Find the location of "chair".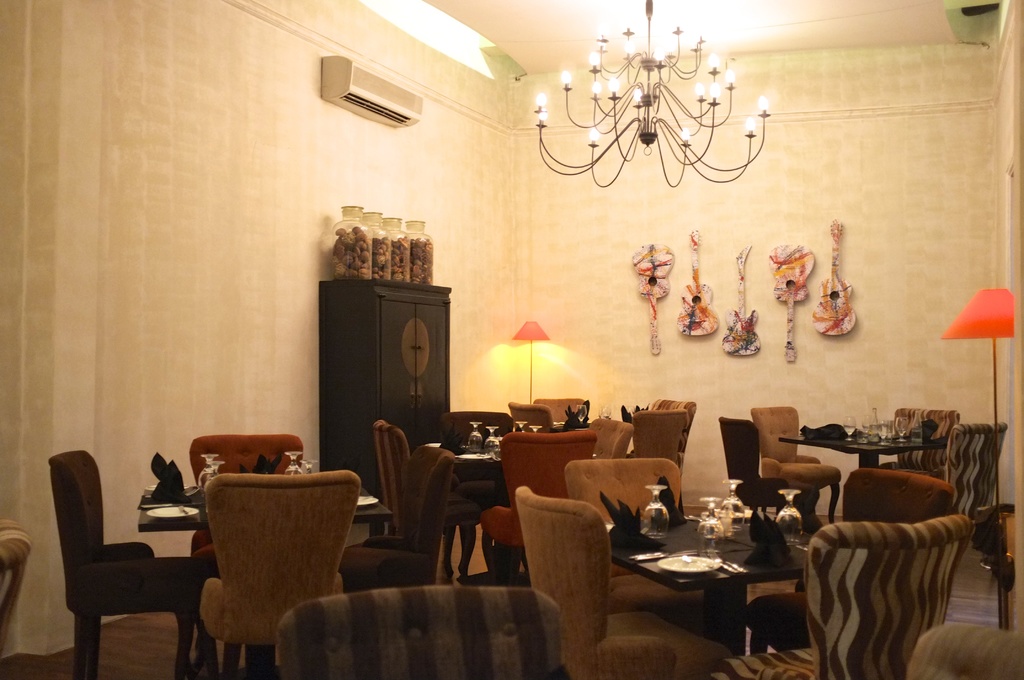
Location: region(199, 474, 365, 677).
